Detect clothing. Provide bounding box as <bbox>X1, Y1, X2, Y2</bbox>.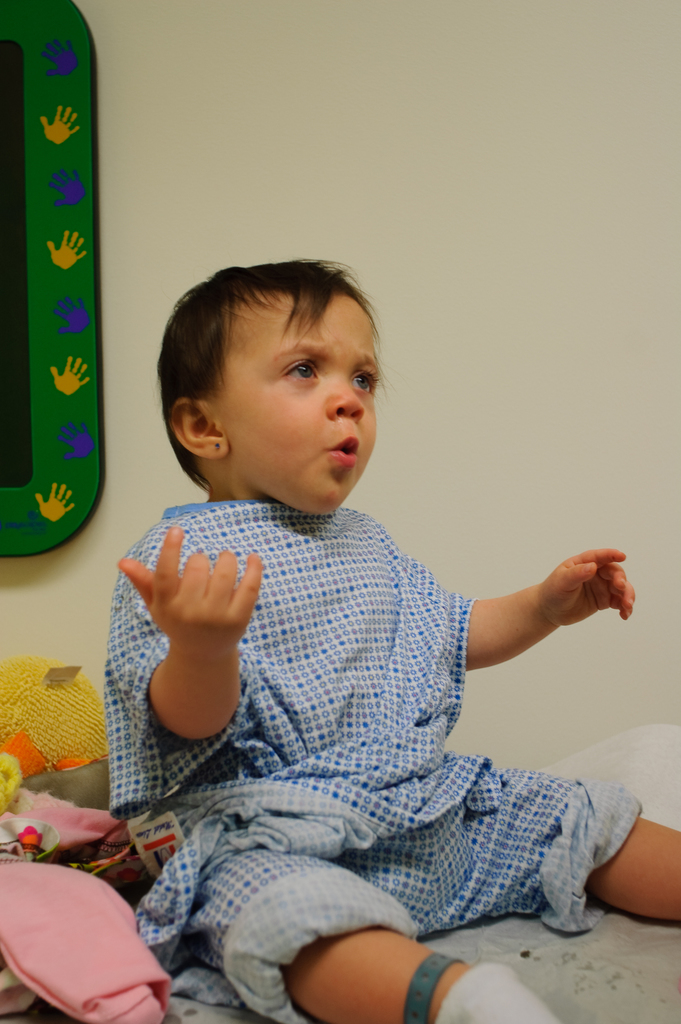
<bbox>102, 492, 644, 1023</bbox>.
